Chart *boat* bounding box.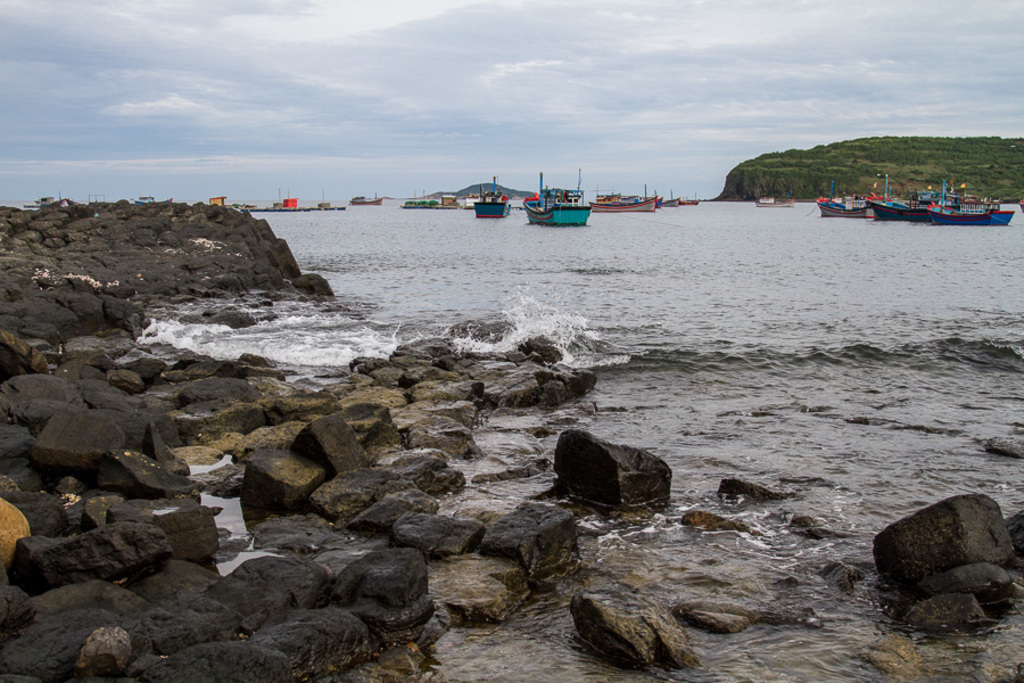
Charted: bbox(678, 195, 700, 203).
